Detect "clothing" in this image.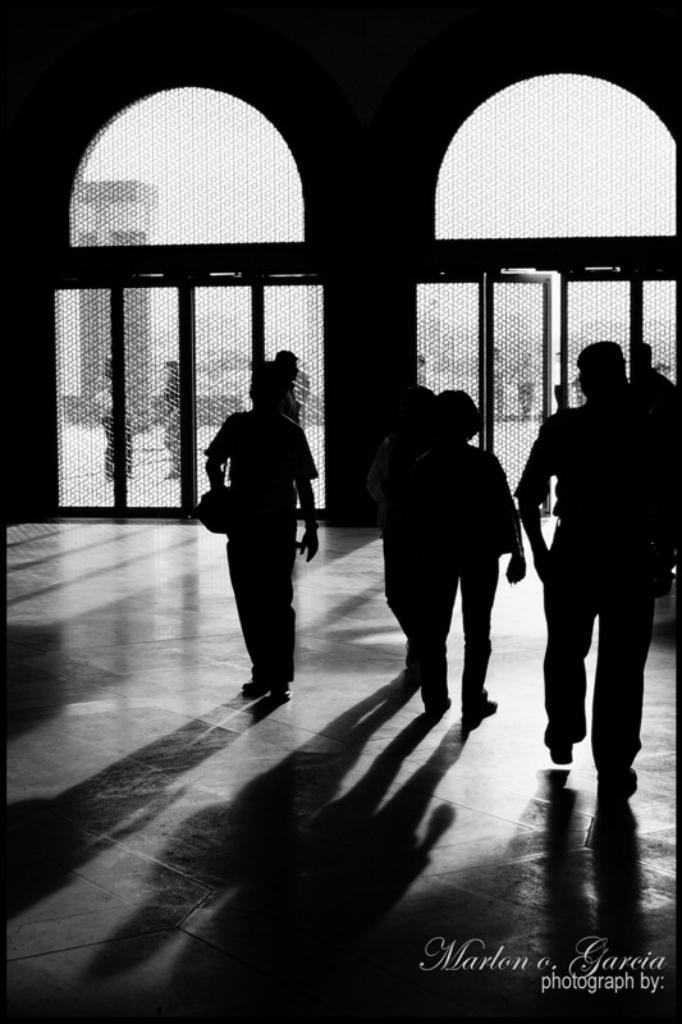
Detection: bbox=[198, 411, 316, 684].
